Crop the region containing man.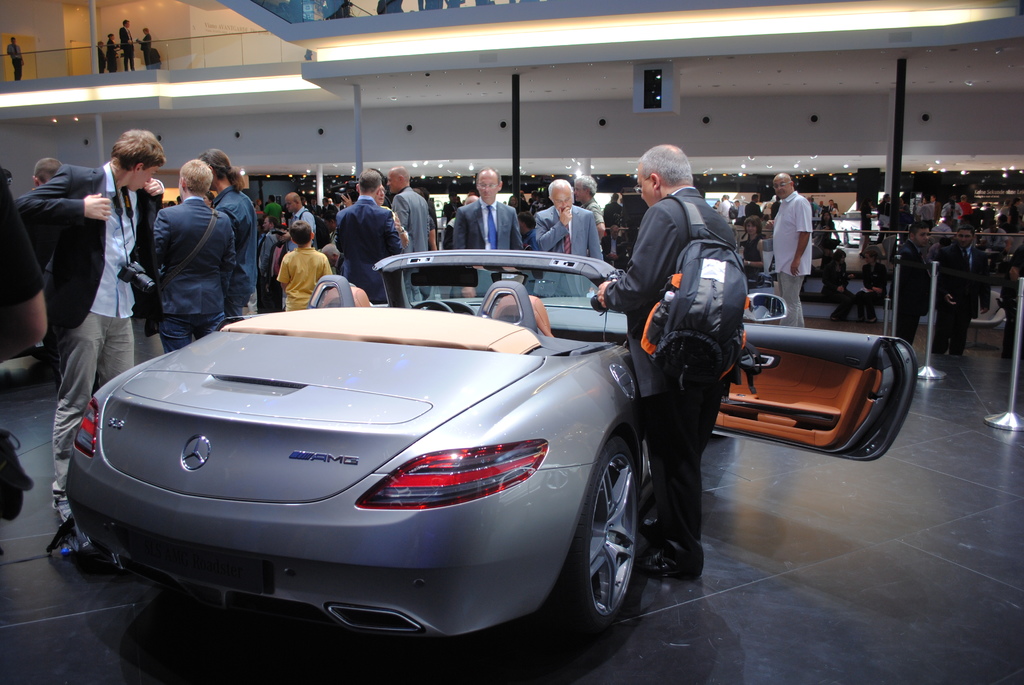
Crop region: l=531, t=177, r=607, b=264.
